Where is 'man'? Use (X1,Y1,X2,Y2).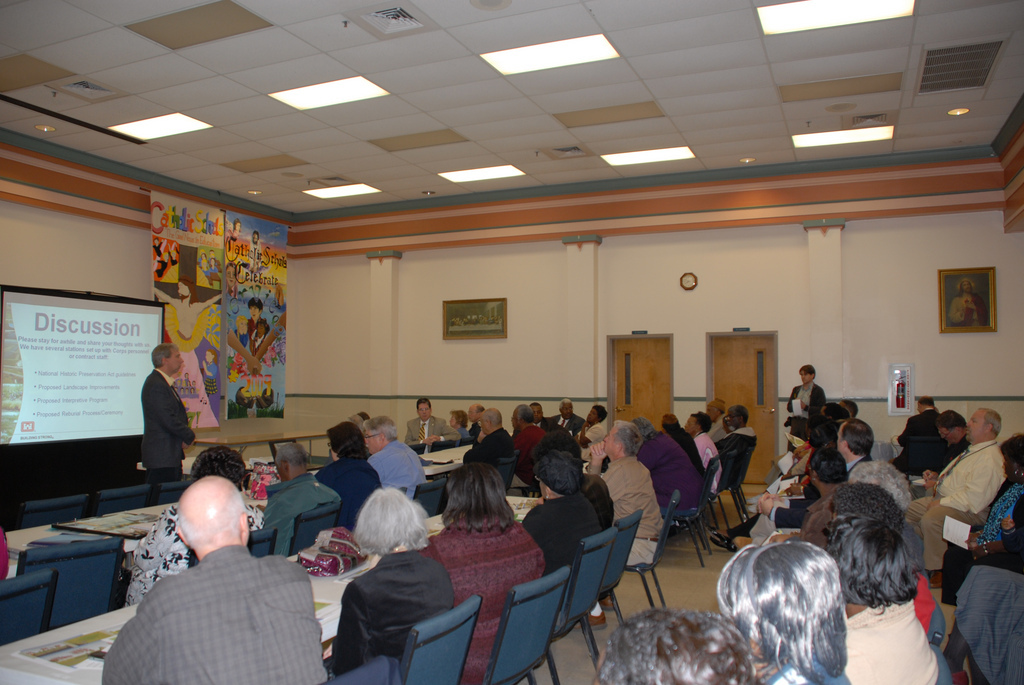
(629,414,706,522).
